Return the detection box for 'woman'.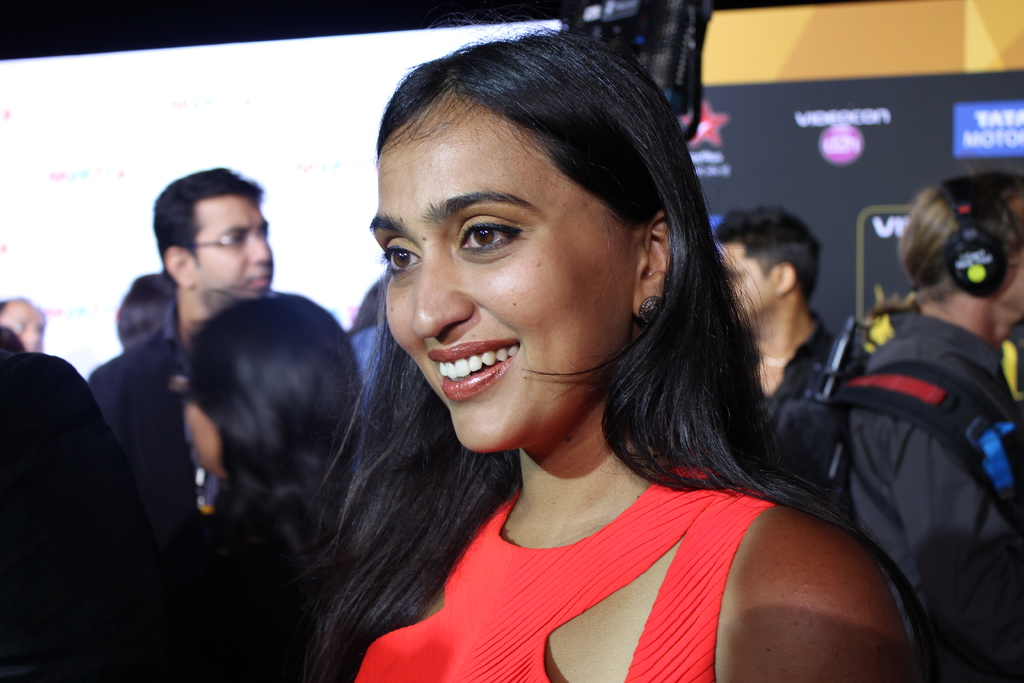
(x1=236, y1=40, x2=889, y2=669).
